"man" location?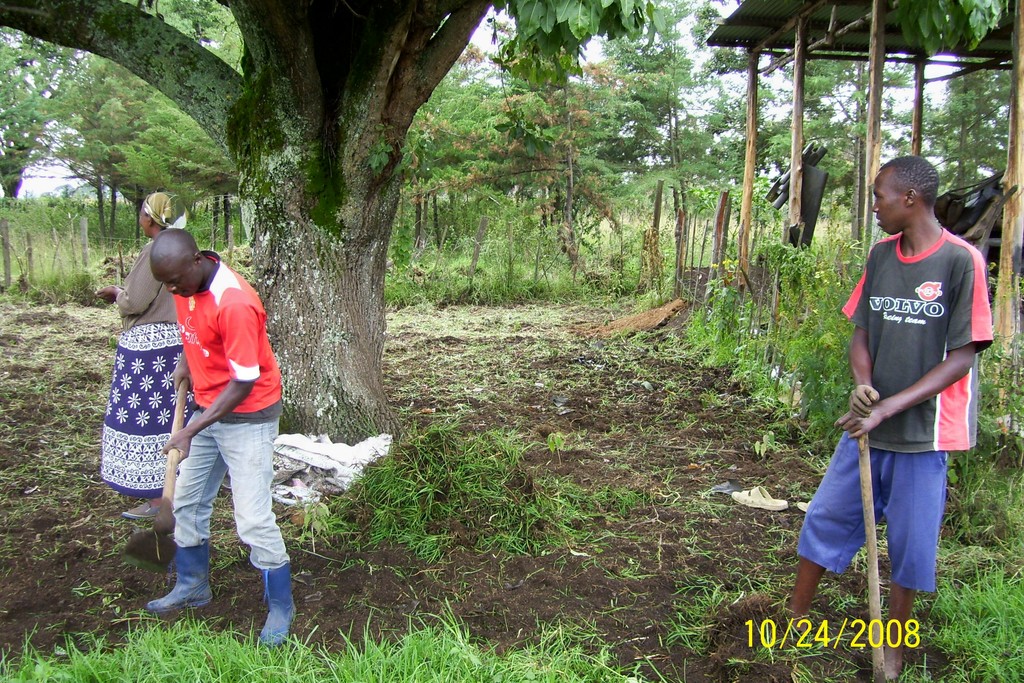
bbox=[783, 155, 996, 678]
